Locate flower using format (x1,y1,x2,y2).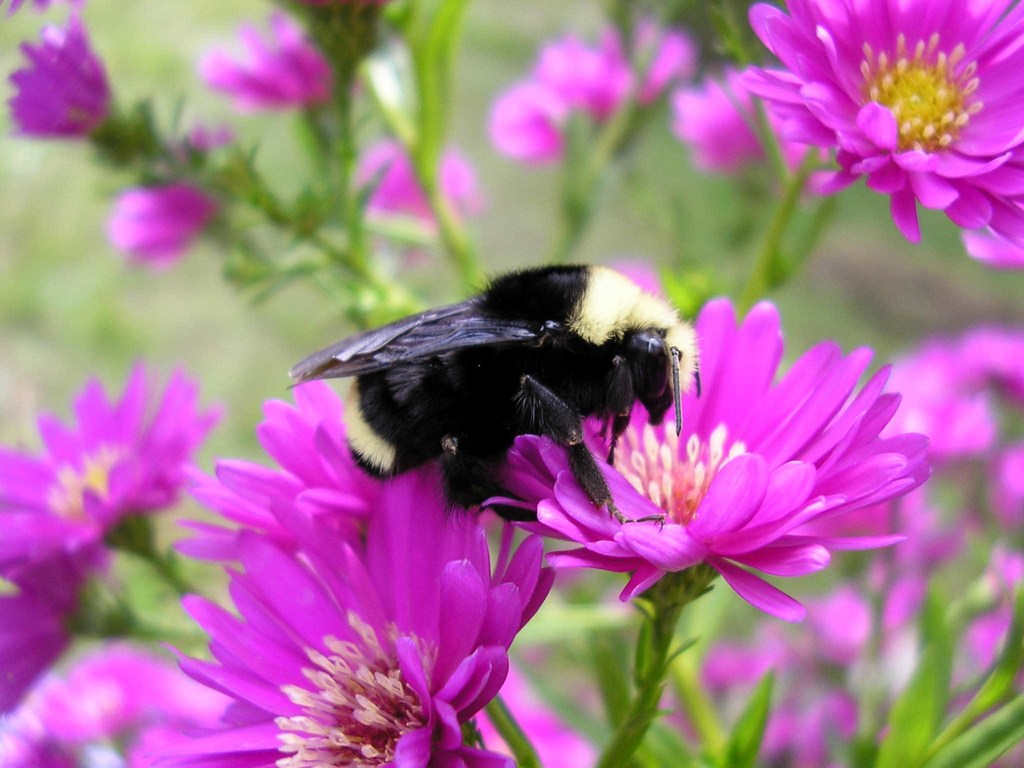
(479,294,931,621).
